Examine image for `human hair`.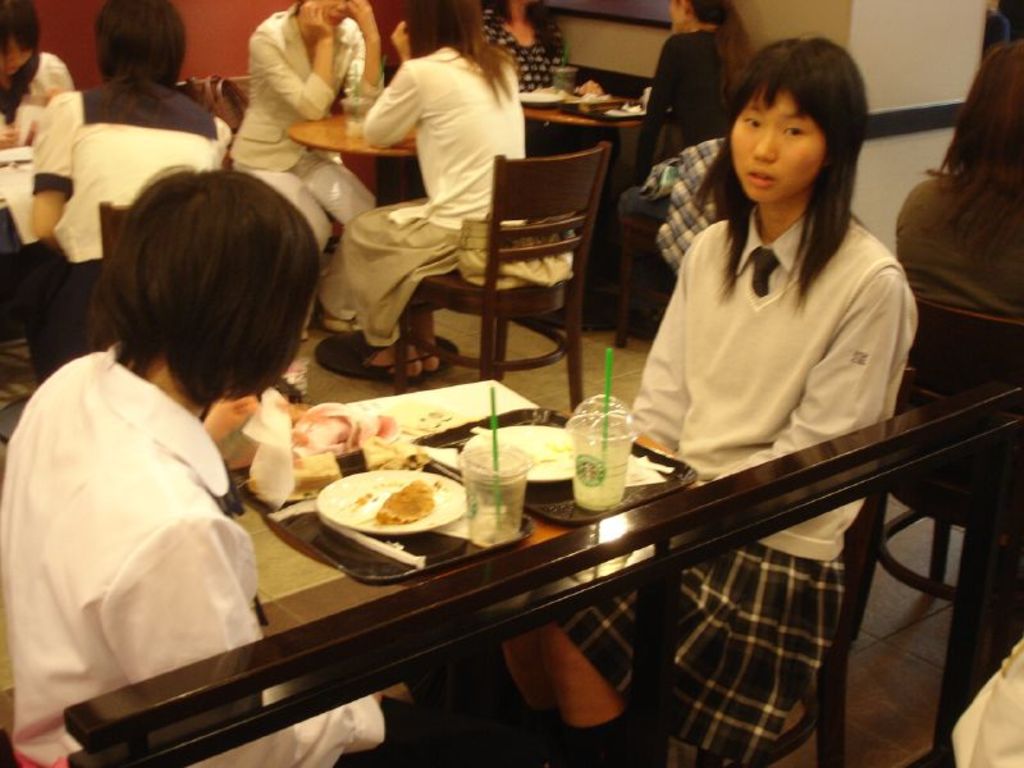
Examination result: [692, 29, 873, 305].
